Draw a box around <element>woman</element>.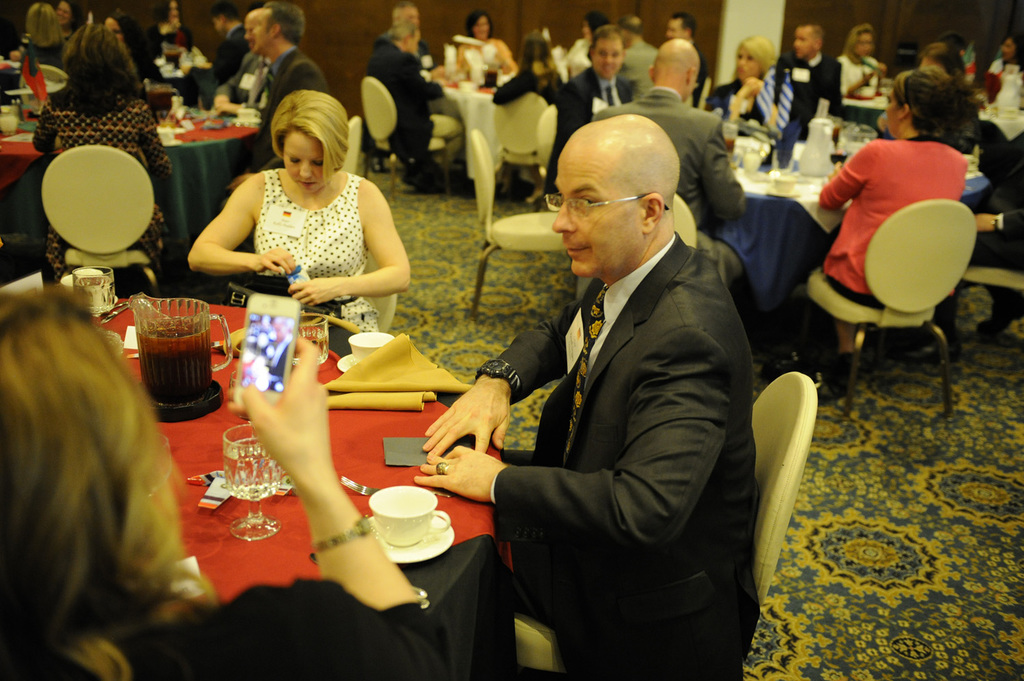
locate(703, 33, 784, 173).
